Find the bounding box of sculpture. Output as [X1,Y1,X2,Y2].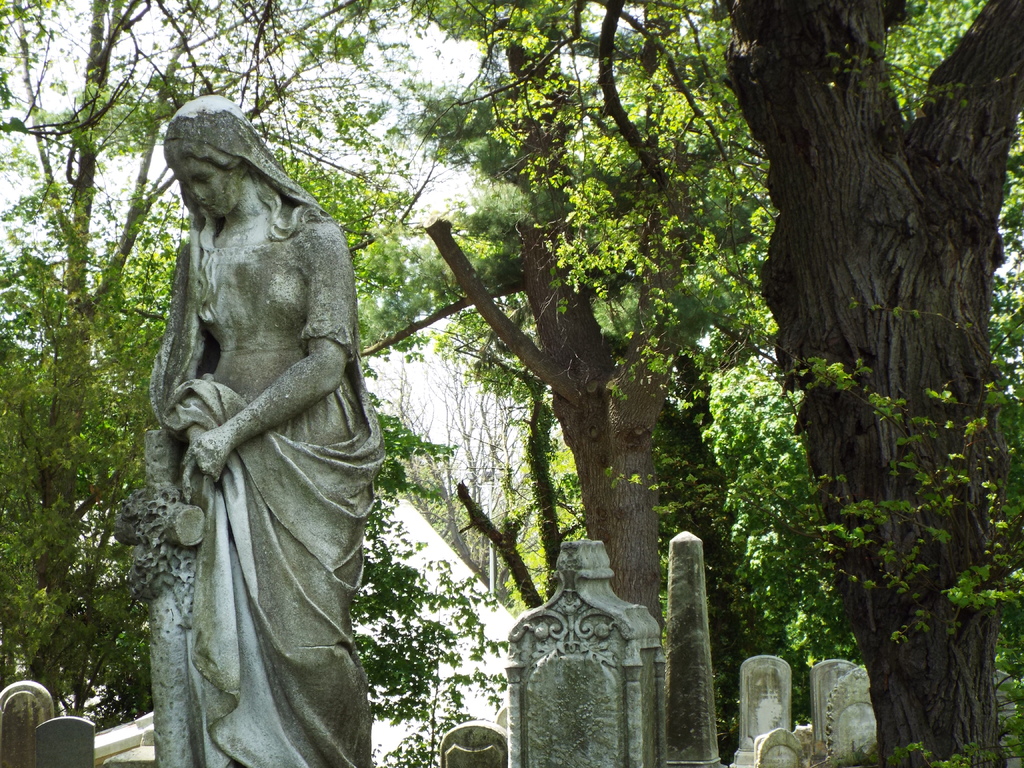
[730,653,813,767].
